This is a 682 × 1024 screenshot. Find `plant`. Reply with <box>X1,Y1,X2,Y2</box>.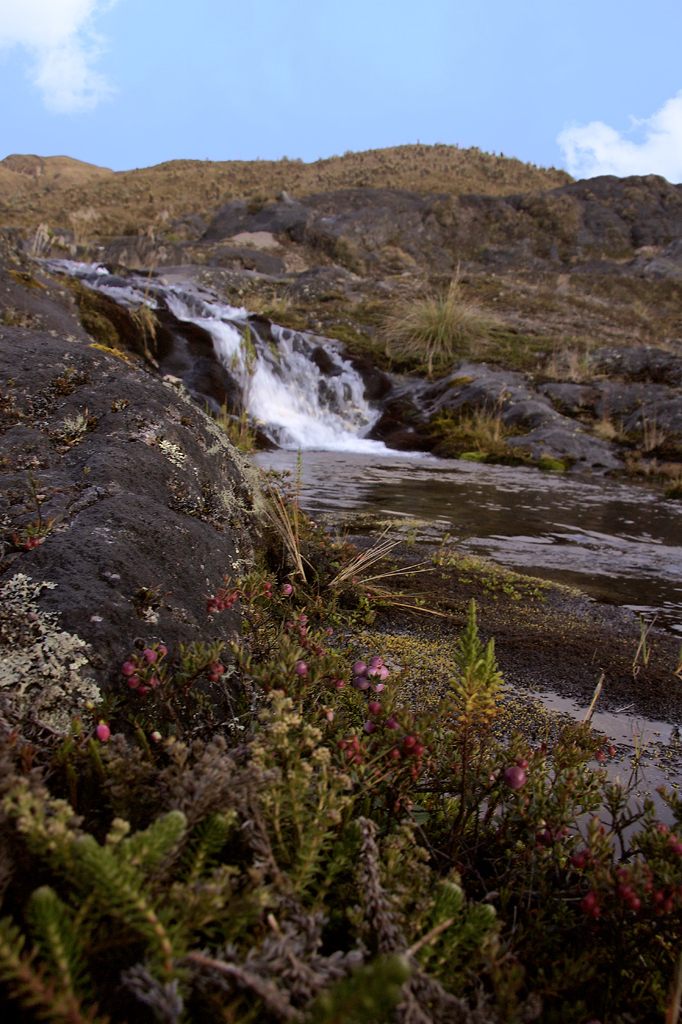
<box>480,323,578,369</box>.
